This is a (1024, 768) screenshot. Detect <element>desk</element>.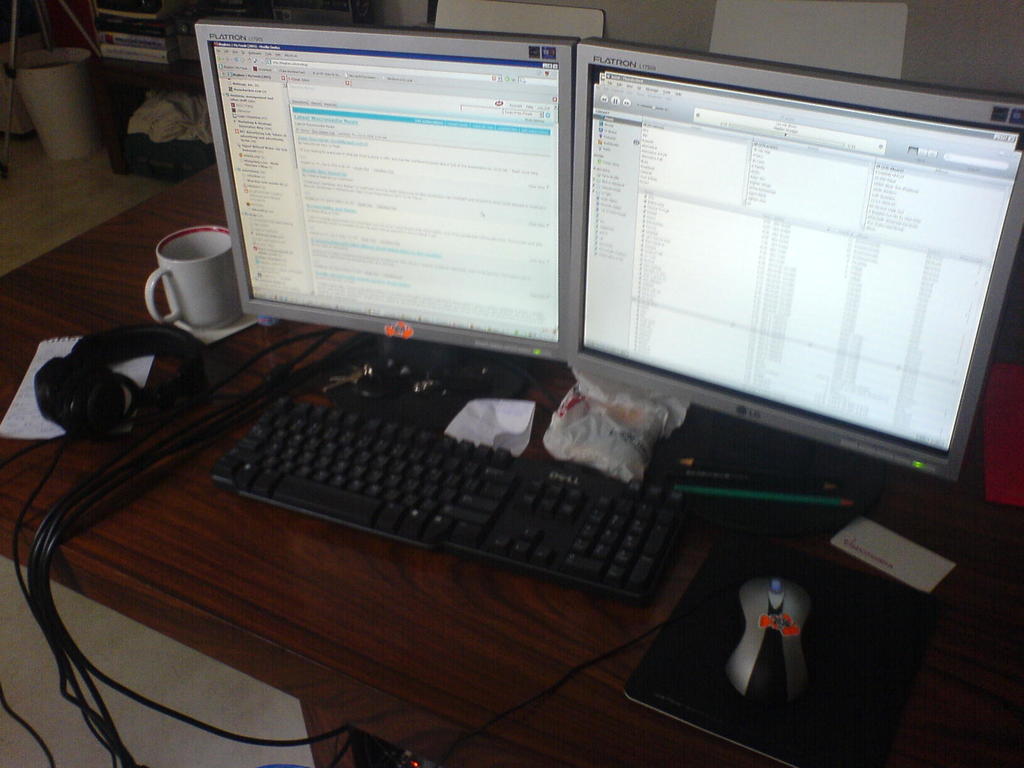
(x1=0, y1=164, x2=1023, y2=767).
